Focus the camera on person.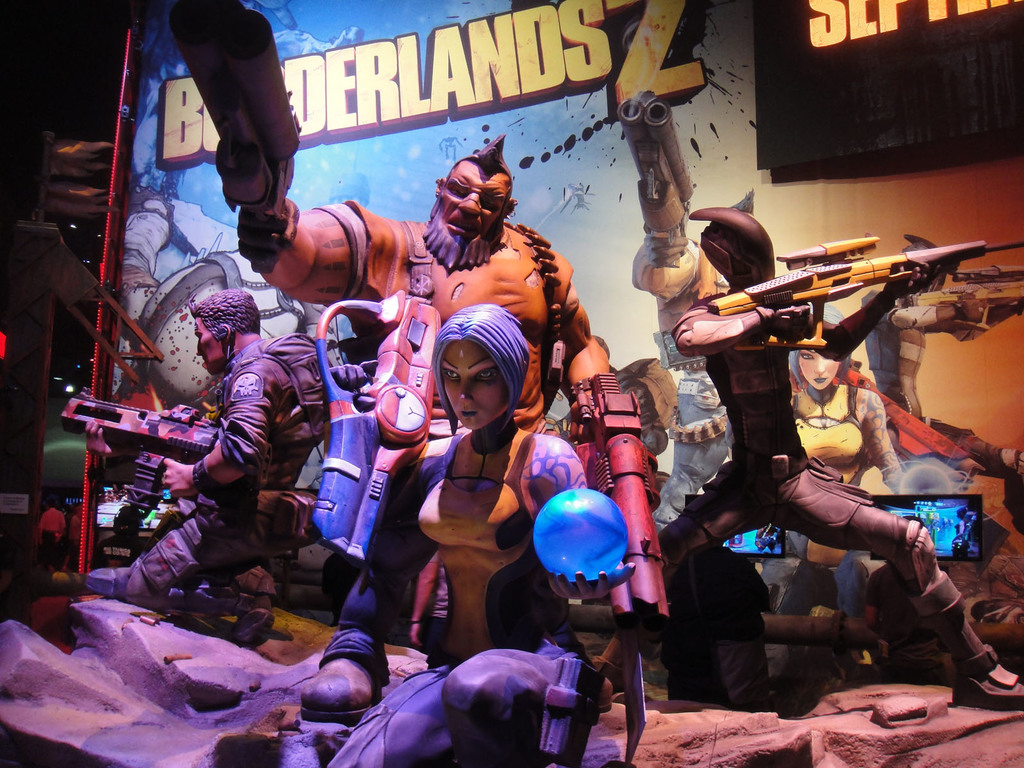
Focus region: (left=234, top=132, right=643, bottom=647).
